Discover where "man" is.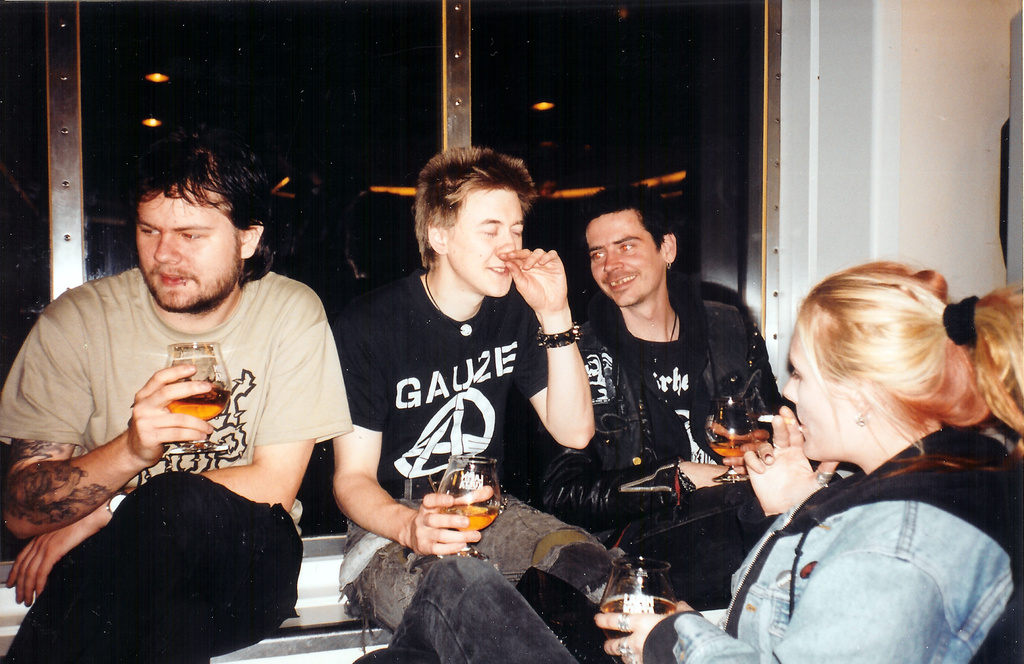
Discovered at BBox(520, 191, 840, 615).
